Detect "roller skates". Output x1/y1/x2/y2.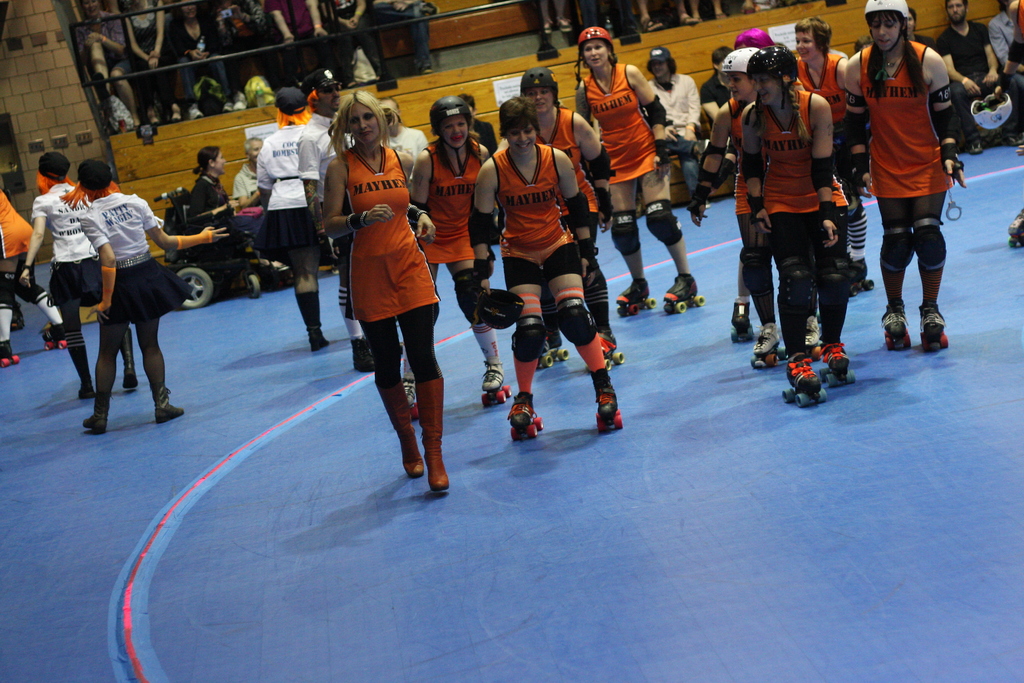
806/312/824/362.
